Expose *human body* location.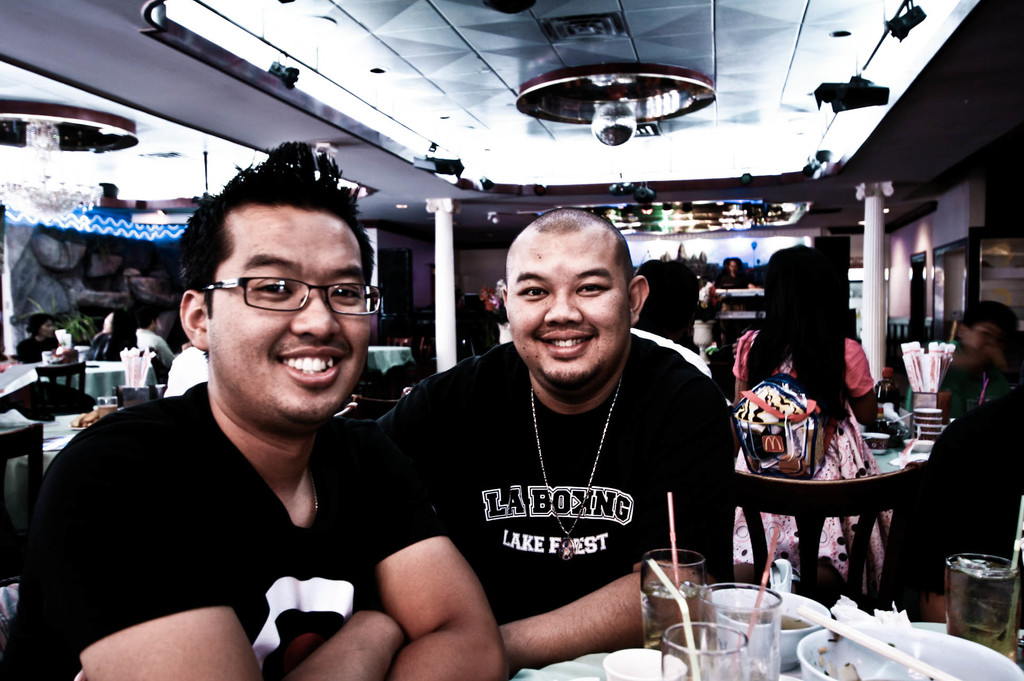
Exposed at Rect(733, 338, 878, 599).
